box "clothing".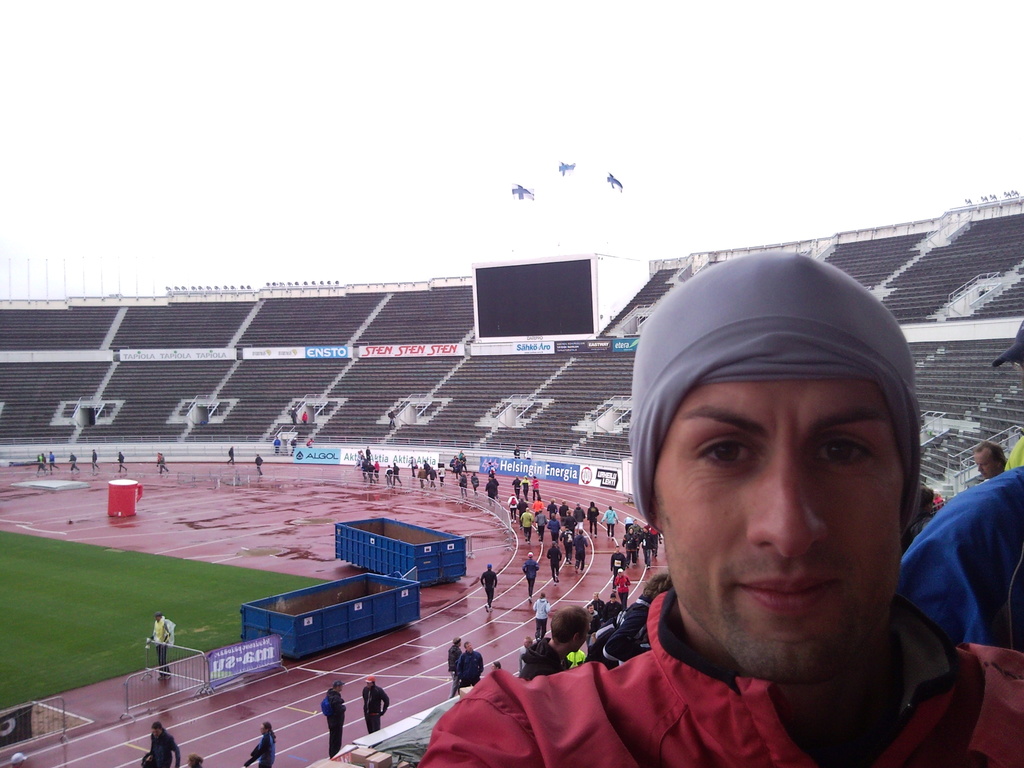
[left=577, top=535, right=591, bottom=564].
